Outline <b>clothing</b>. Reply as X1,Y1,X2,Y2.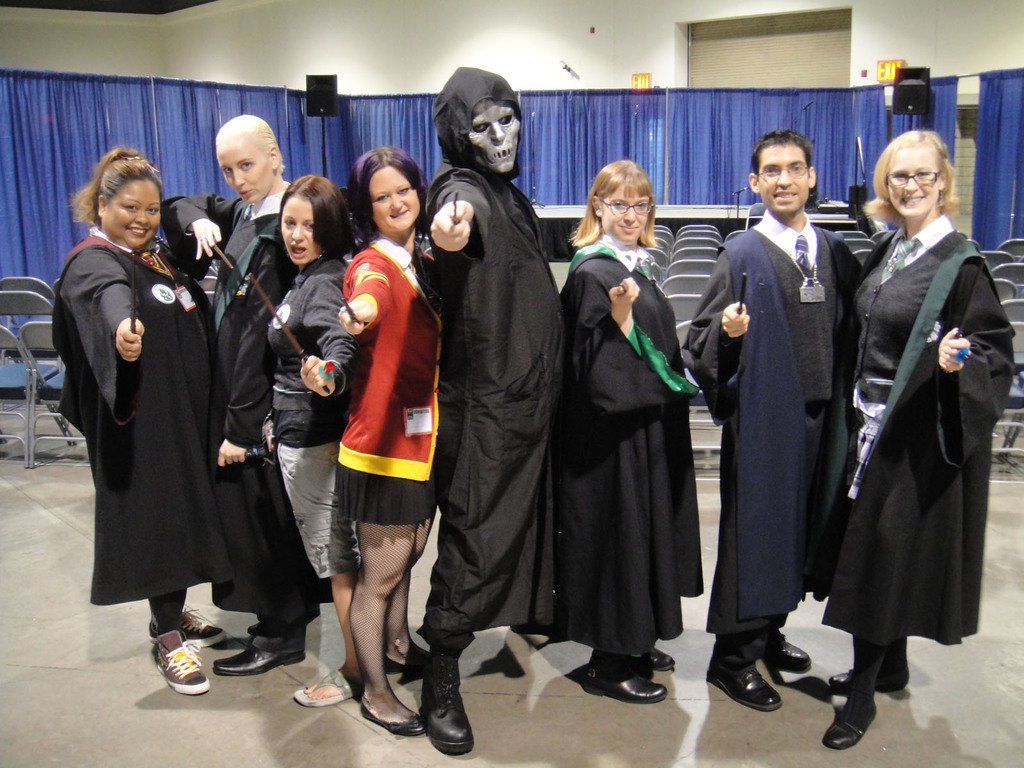
337,233,442,531.
